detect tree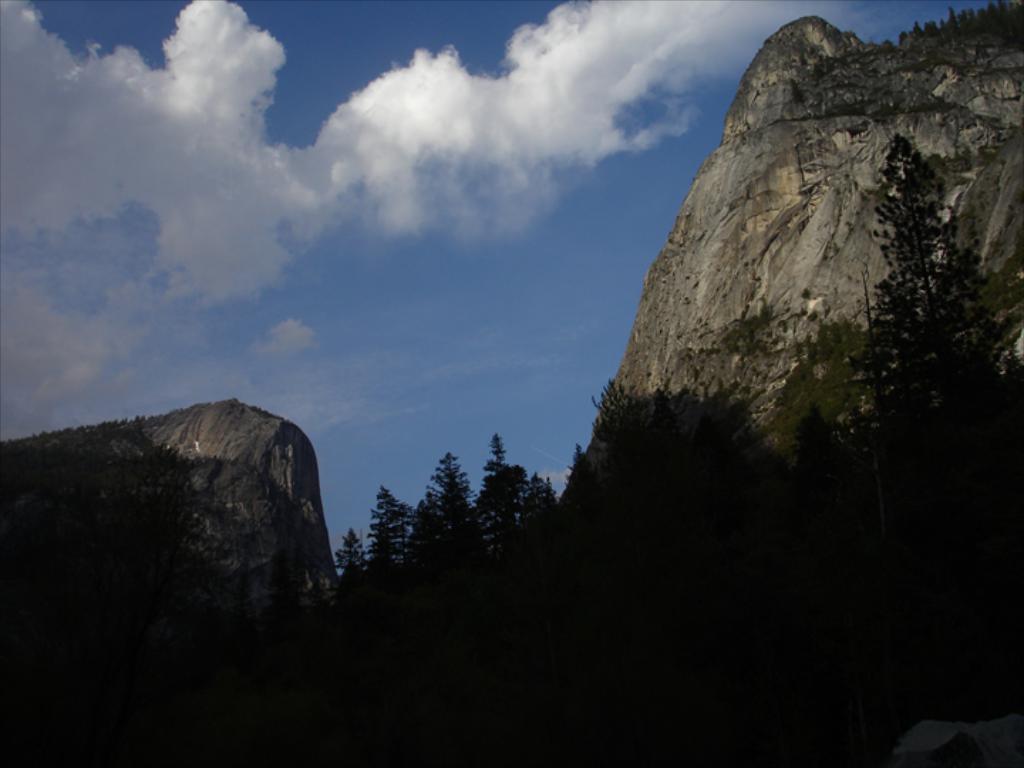
<box>361,485,417,582</box>
